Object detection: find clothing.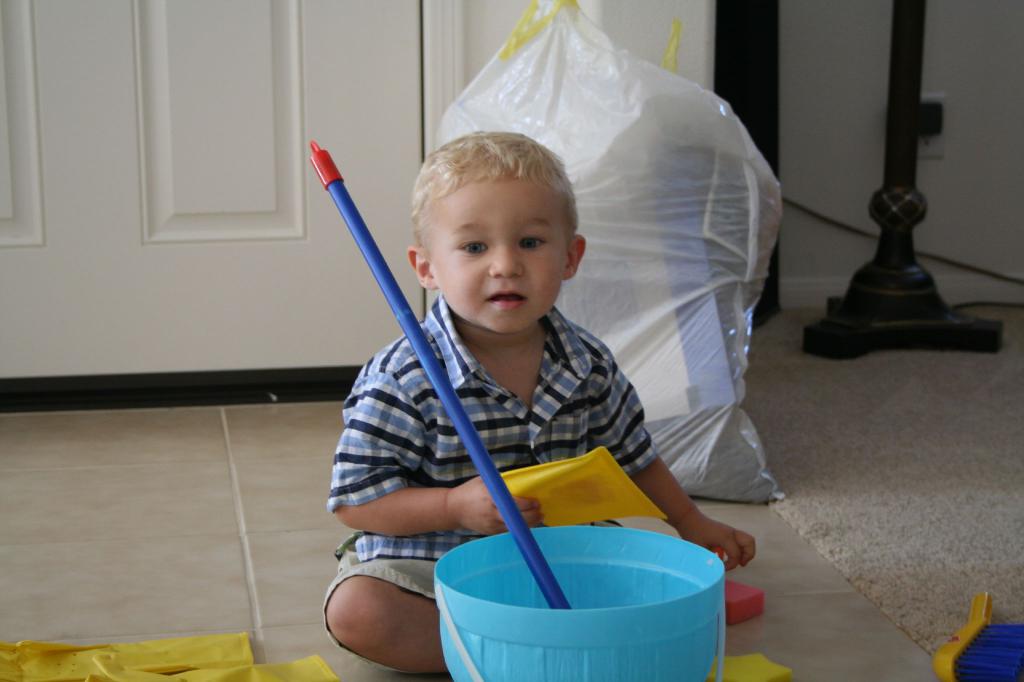
bbox(323, 290, 682, 657).
